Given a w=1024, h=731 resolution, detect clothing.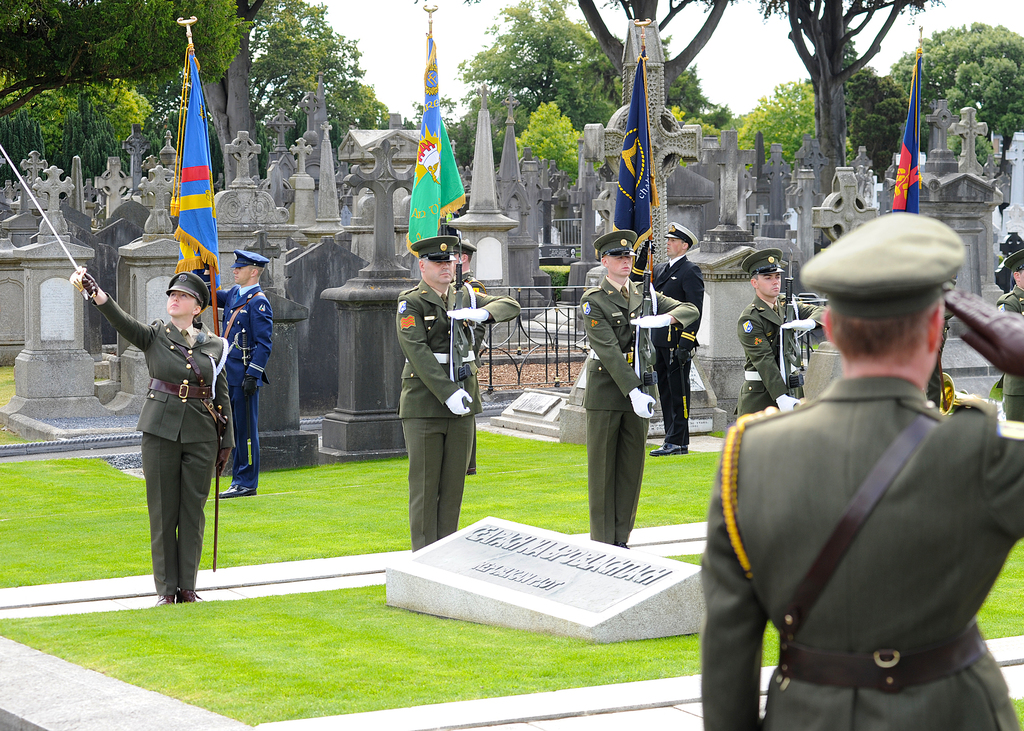
left=212, top=282, right=275, bottom=493.
